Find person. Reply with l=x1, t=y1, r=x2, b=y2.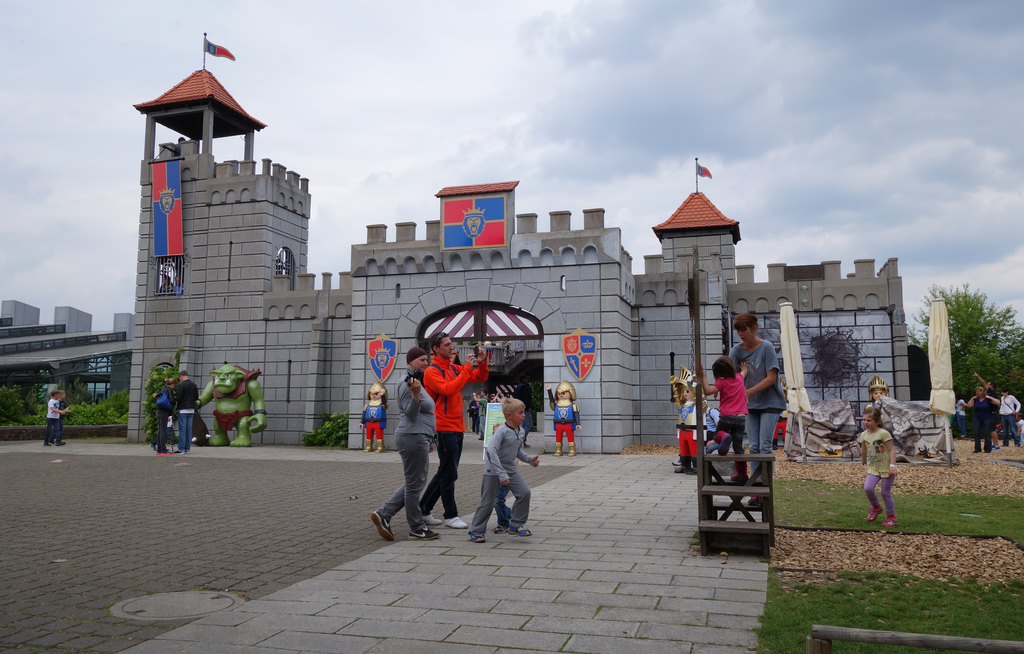
l=1002, t=388, r=1021, b=448.
